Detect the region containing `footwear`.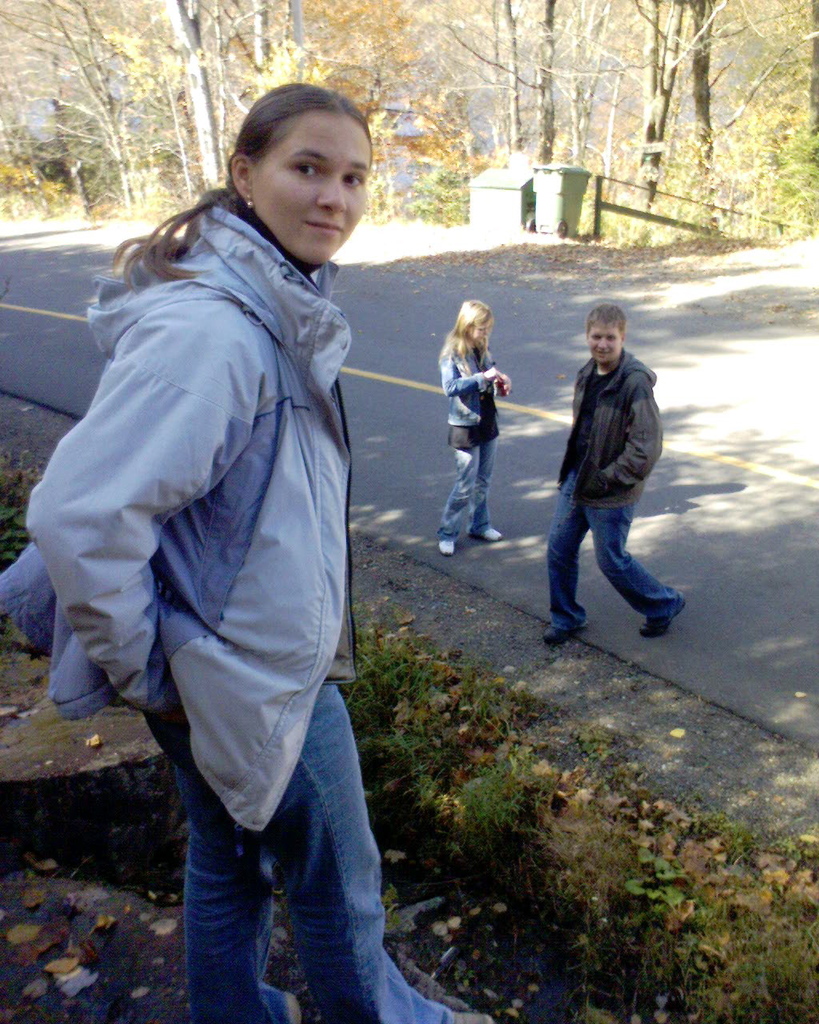
474 526 506 543.
